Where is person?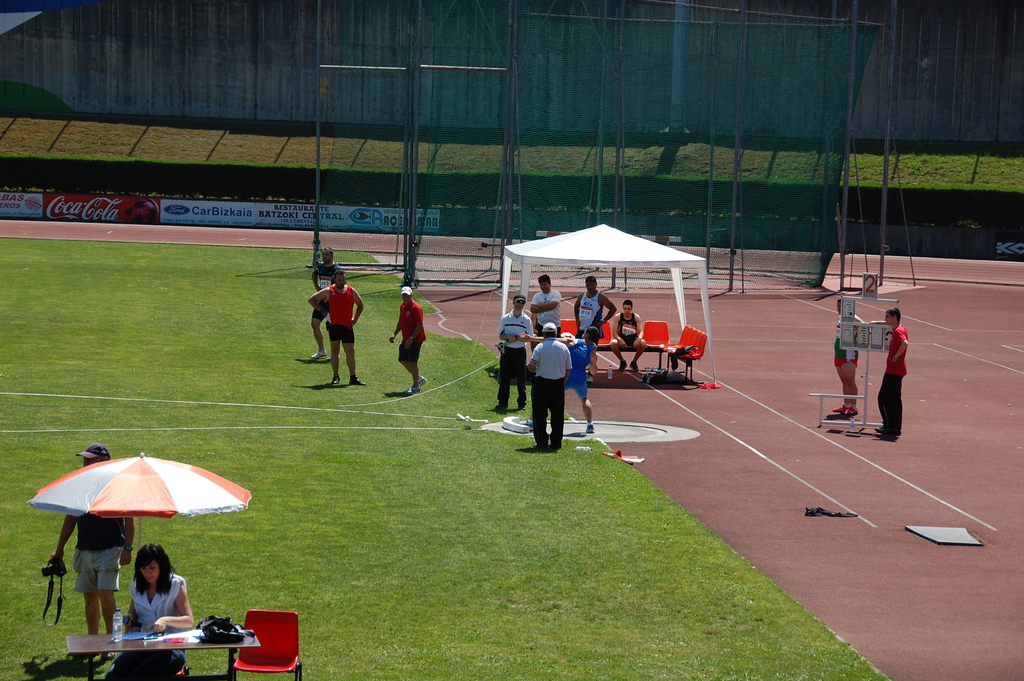
rect(576, 277, 614, 332).
